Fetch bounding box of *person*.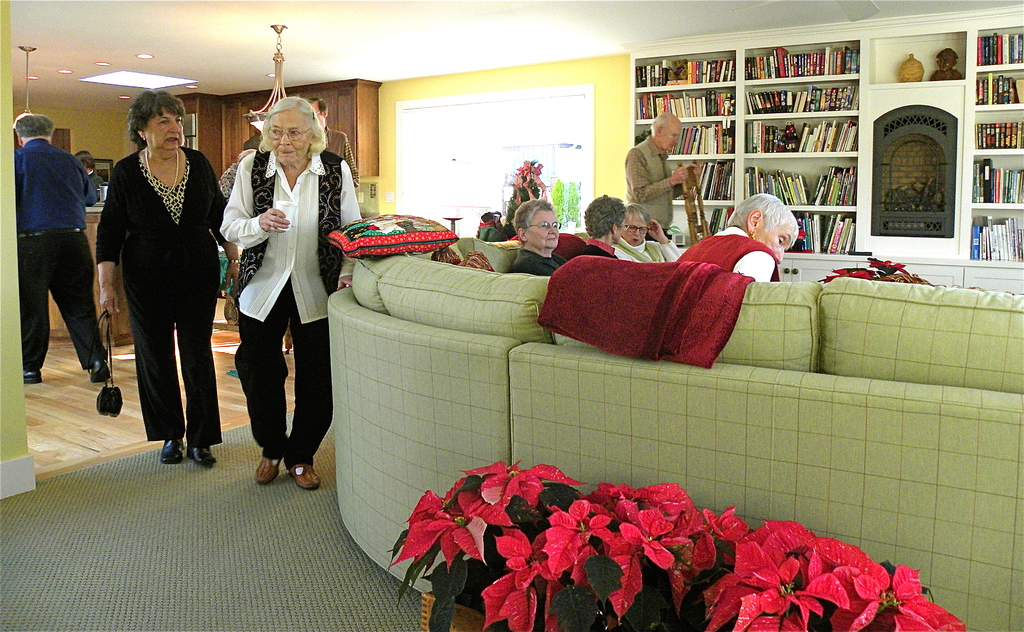
Bbox: left=12, top=113, right=115, bottom=384.
